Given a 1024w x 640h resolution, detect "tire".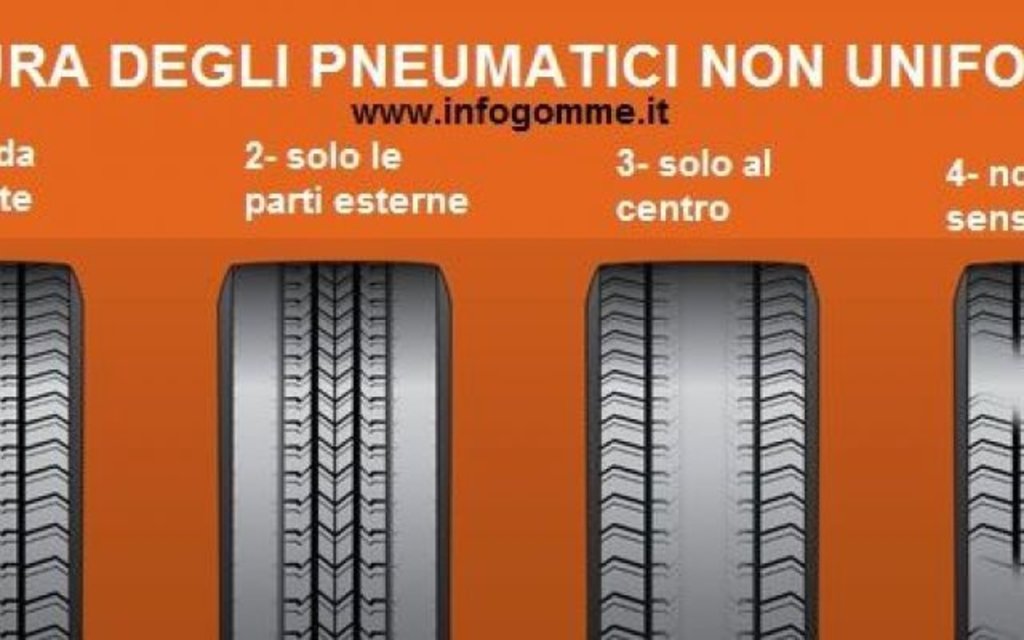
BBox(950, 259, 1021, 638).
